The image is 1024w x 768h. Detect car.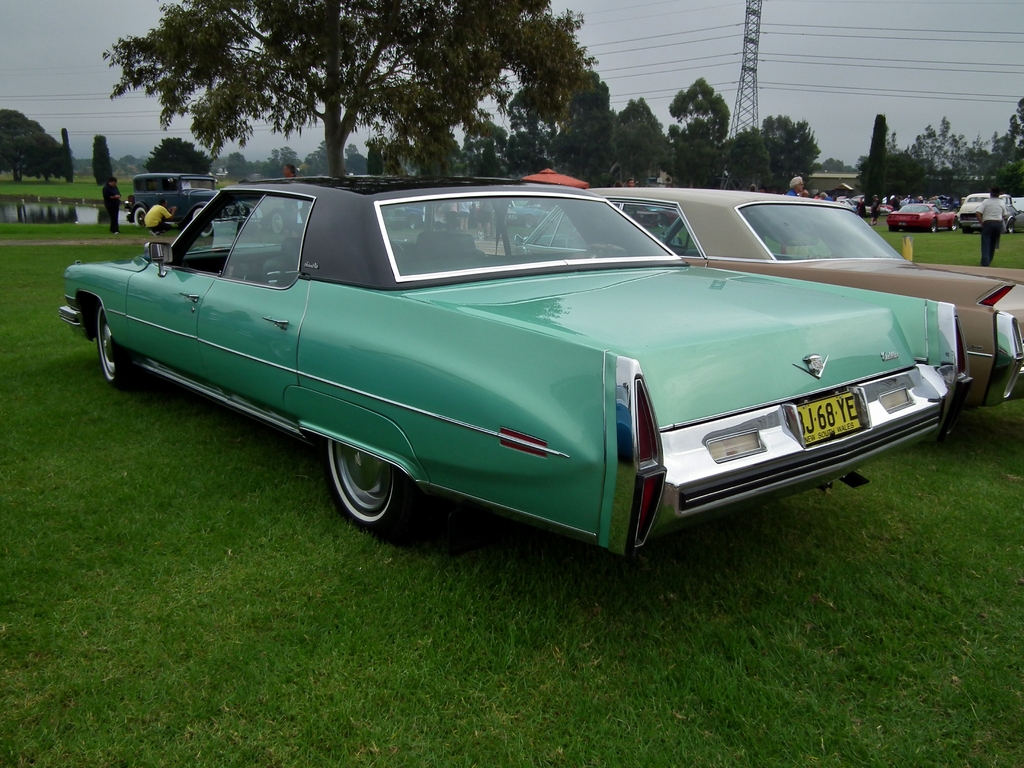
Detection: BBox(51, 177, 1007, 572).
